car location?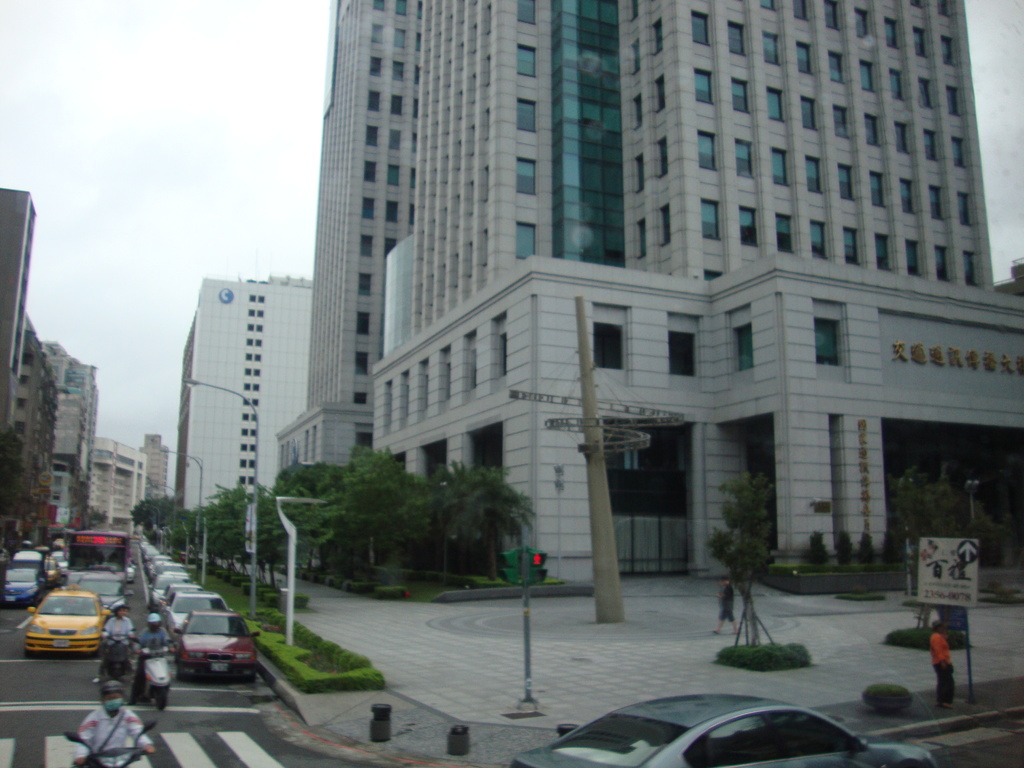
(x1=47, y1=561, x2=60, y2=586)
